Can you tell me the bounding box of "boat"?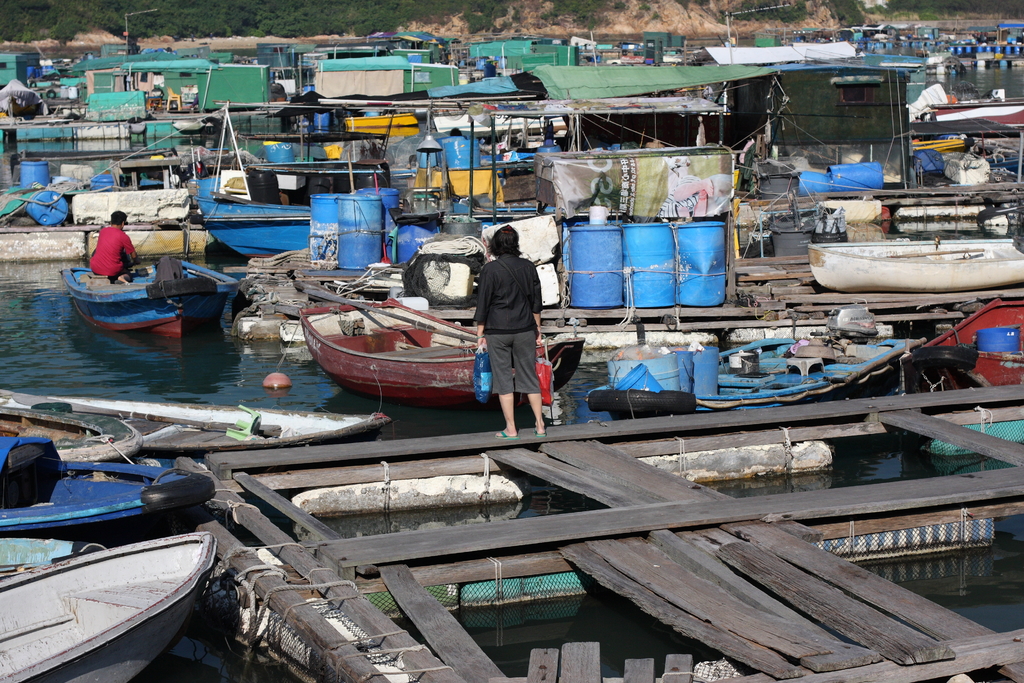
x1=624, y1=335, x2=952, y2=416.
